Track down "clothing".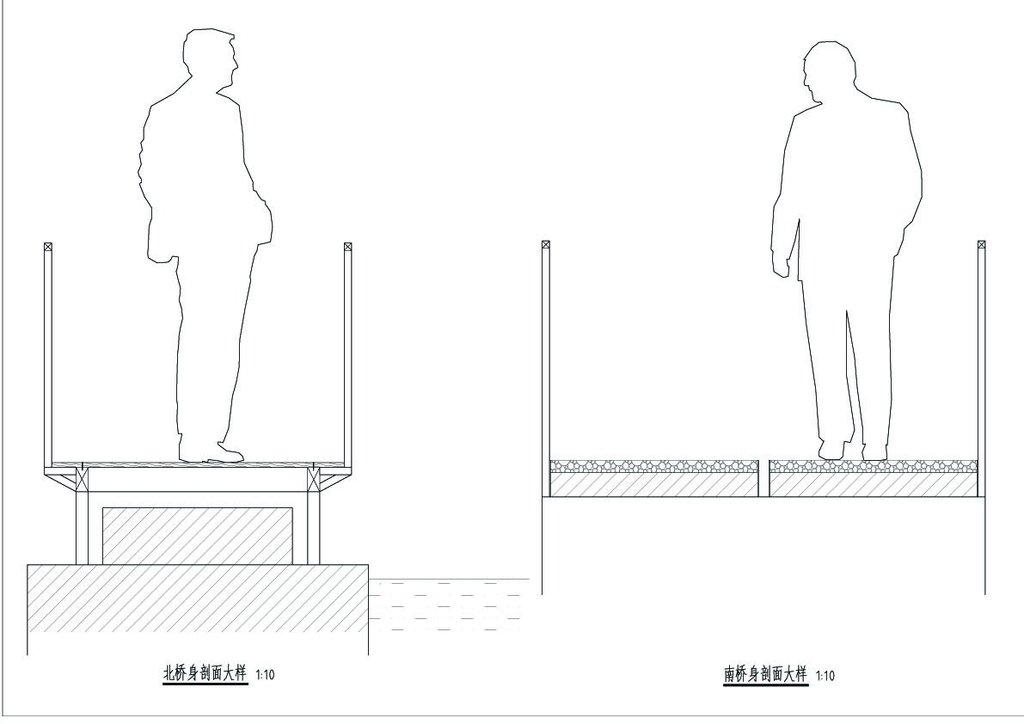
Tracked to (772, 36, 926, 412).
